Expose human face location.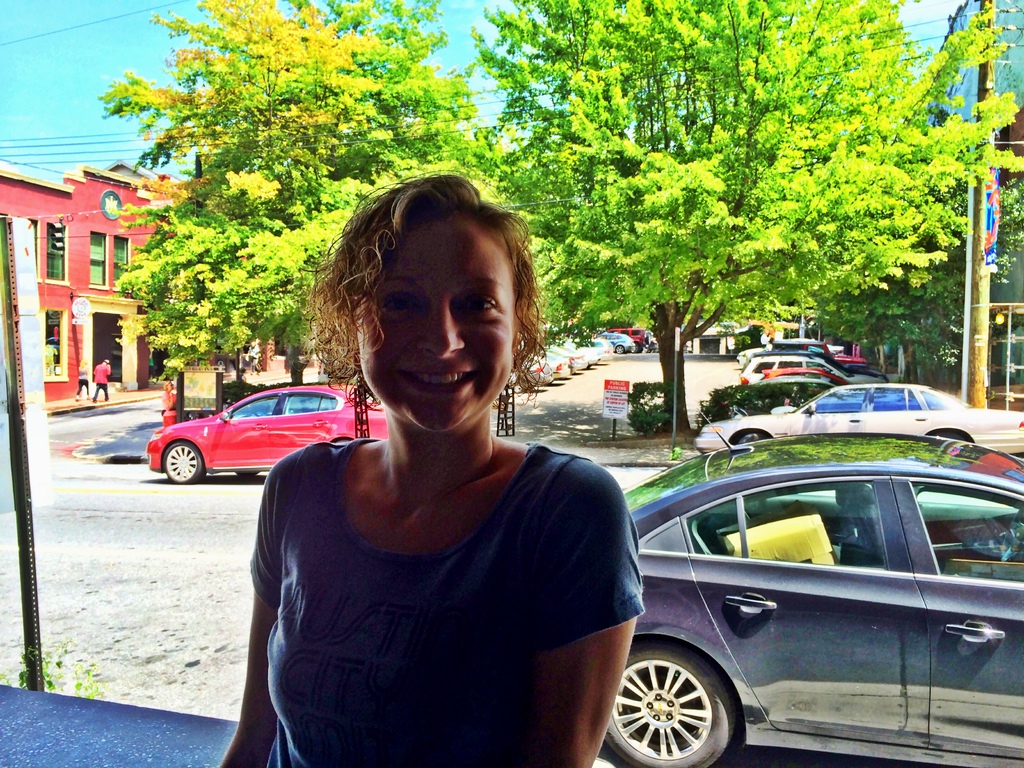
Exposed at crop(354, 208, 518, 445).
